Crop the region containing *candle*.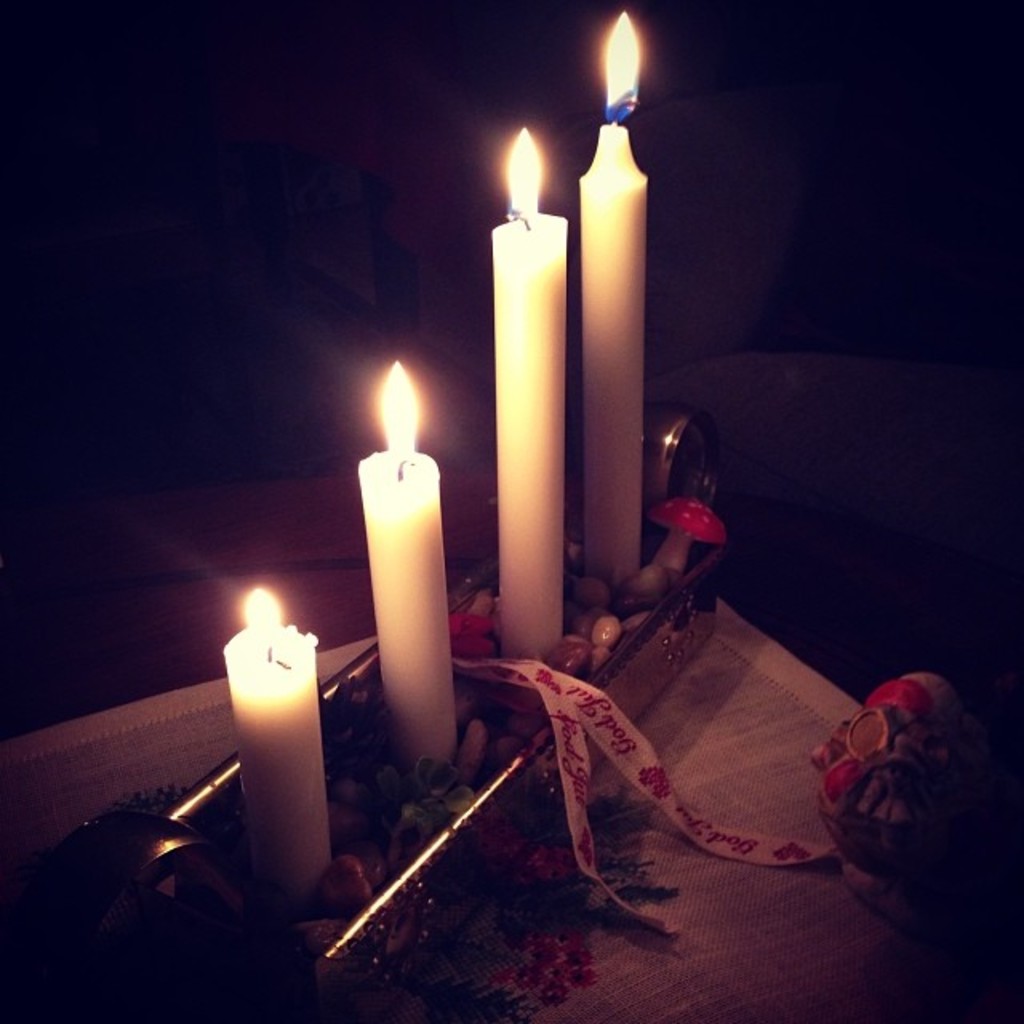
Crop region: [left=346, top=357, right=454, bottom=773].
